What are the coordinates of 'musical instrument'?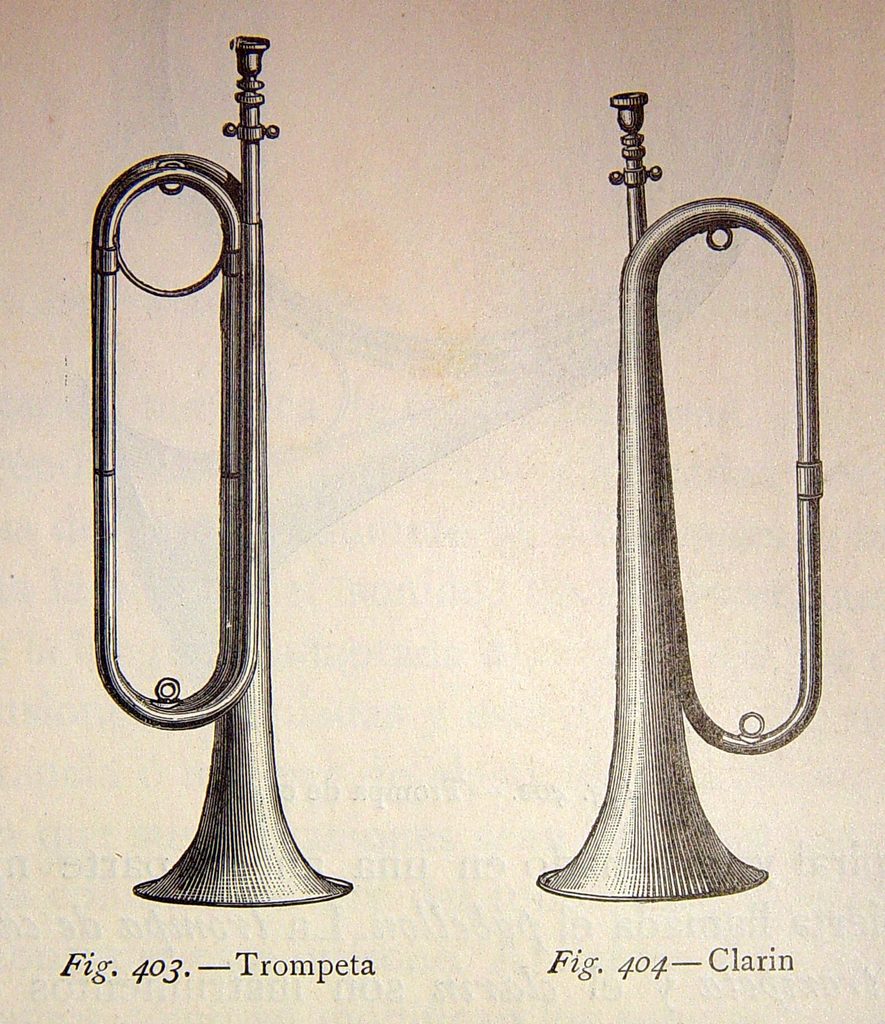
rect(88, 35, 349, 905).
